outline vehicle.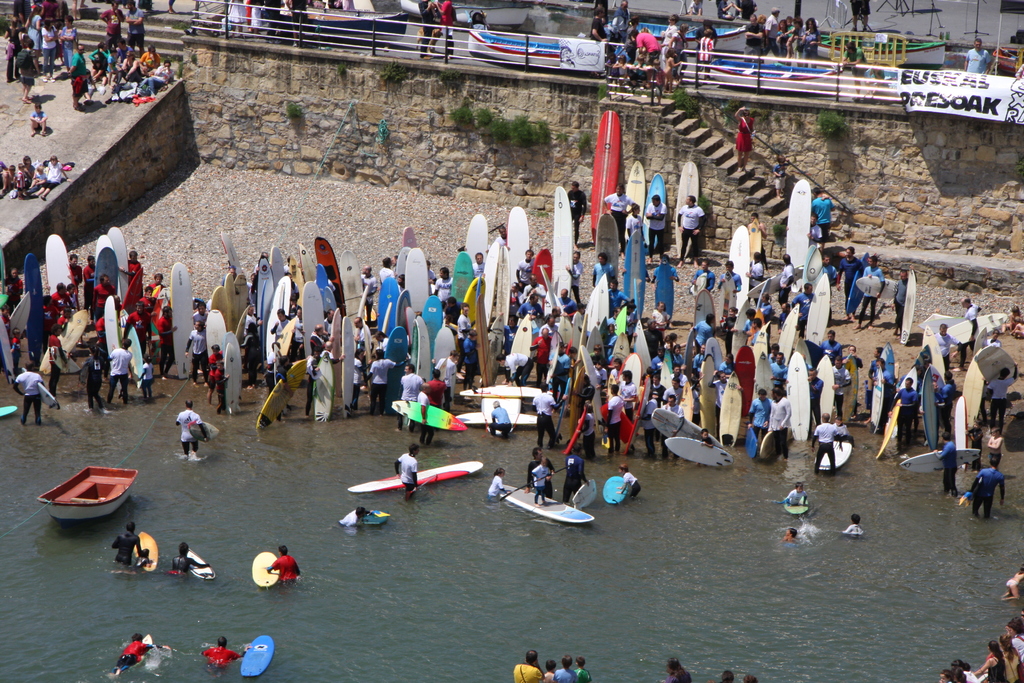
Outline: left=799, top=24, right=951, bottom=71.
